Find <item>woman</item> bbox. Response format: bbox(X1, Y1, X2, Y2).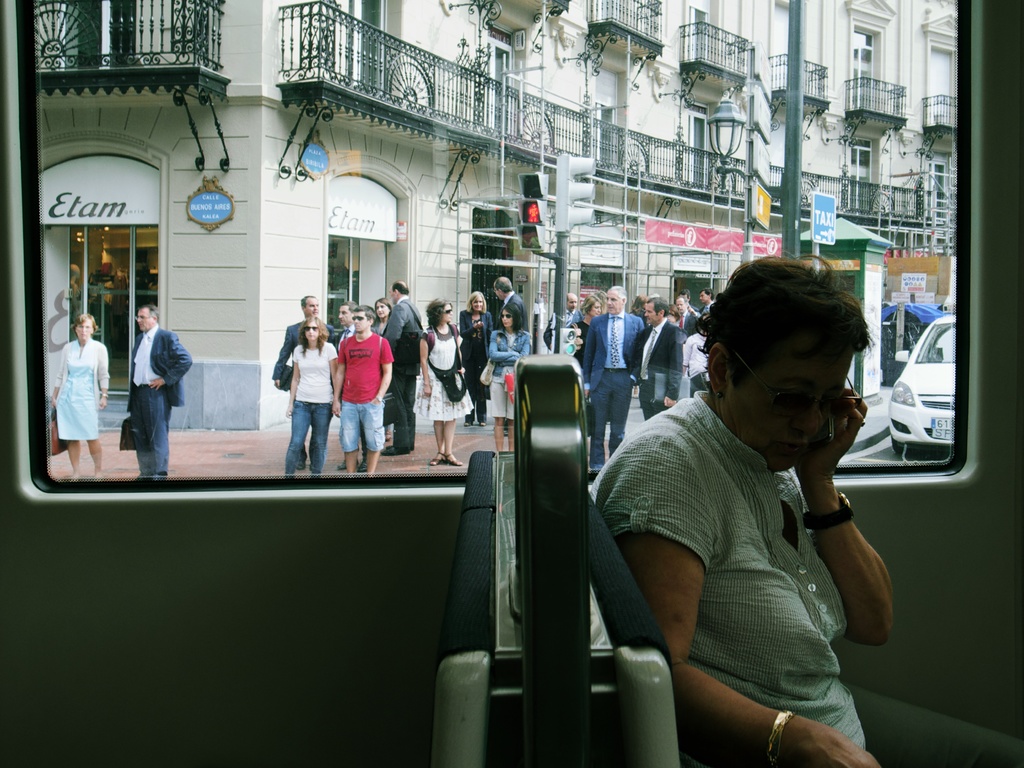
bbox(375, 297, 394, 334).
